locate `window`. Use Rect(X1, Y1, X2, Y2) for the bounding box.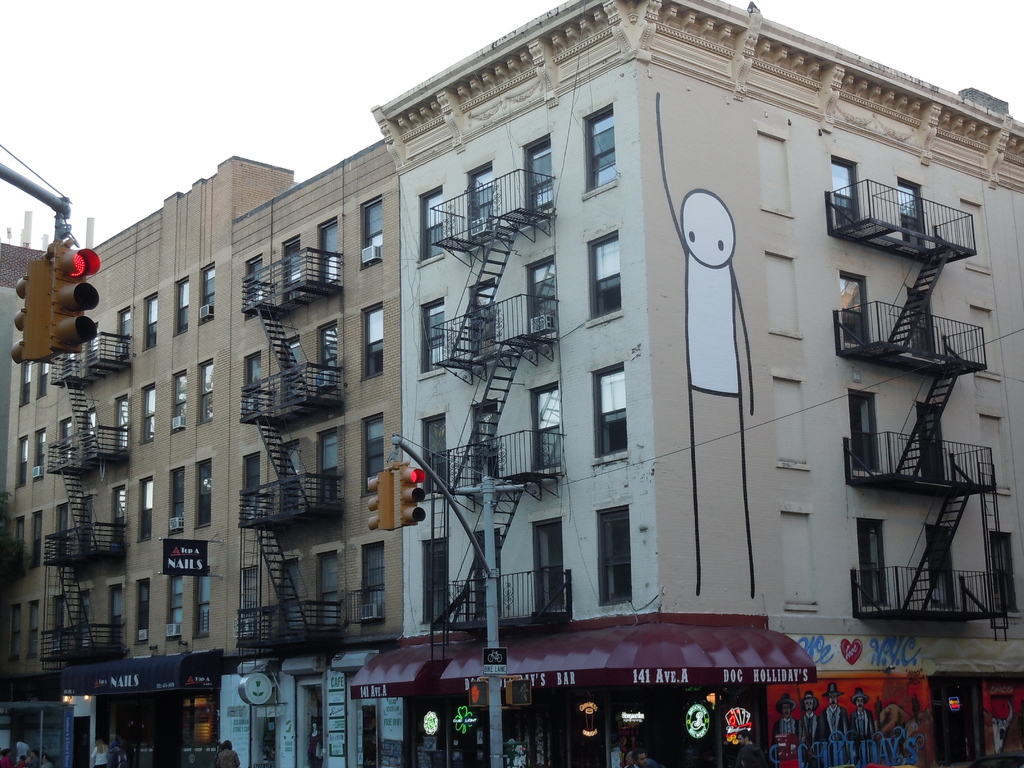
Rect(358, 300, 389, 375).
